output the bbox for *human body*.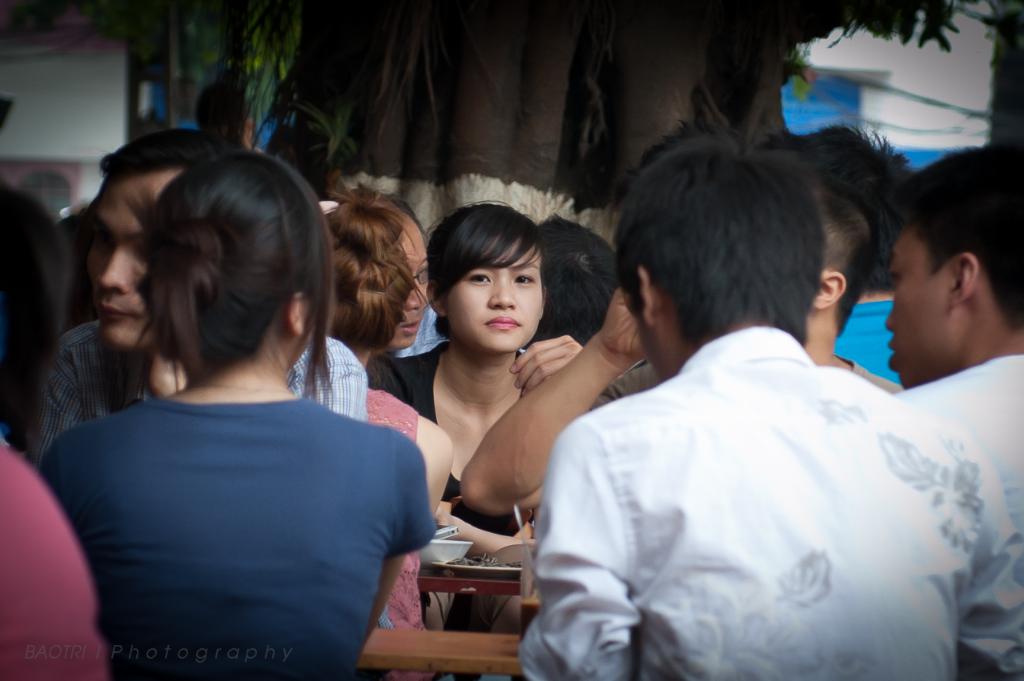
(left=45, top=151, right=444, bottom=660).
